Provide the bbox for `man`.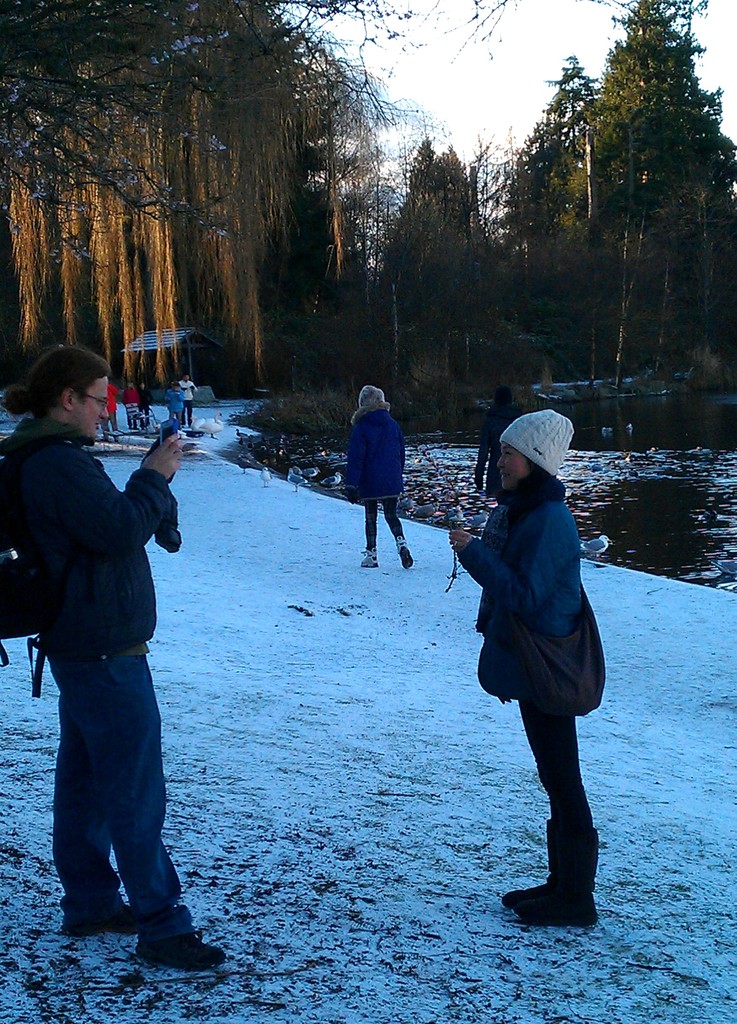
Rect(101, 383, 116, 433).
